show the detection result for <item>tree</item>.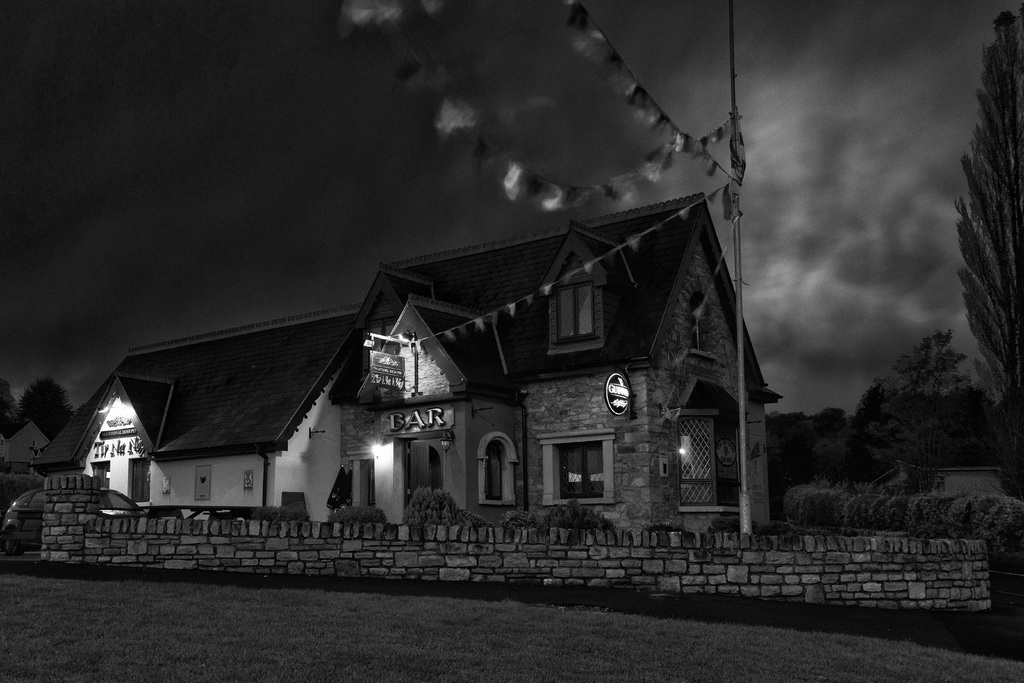
Rect(952, 9, 1023, 499).
